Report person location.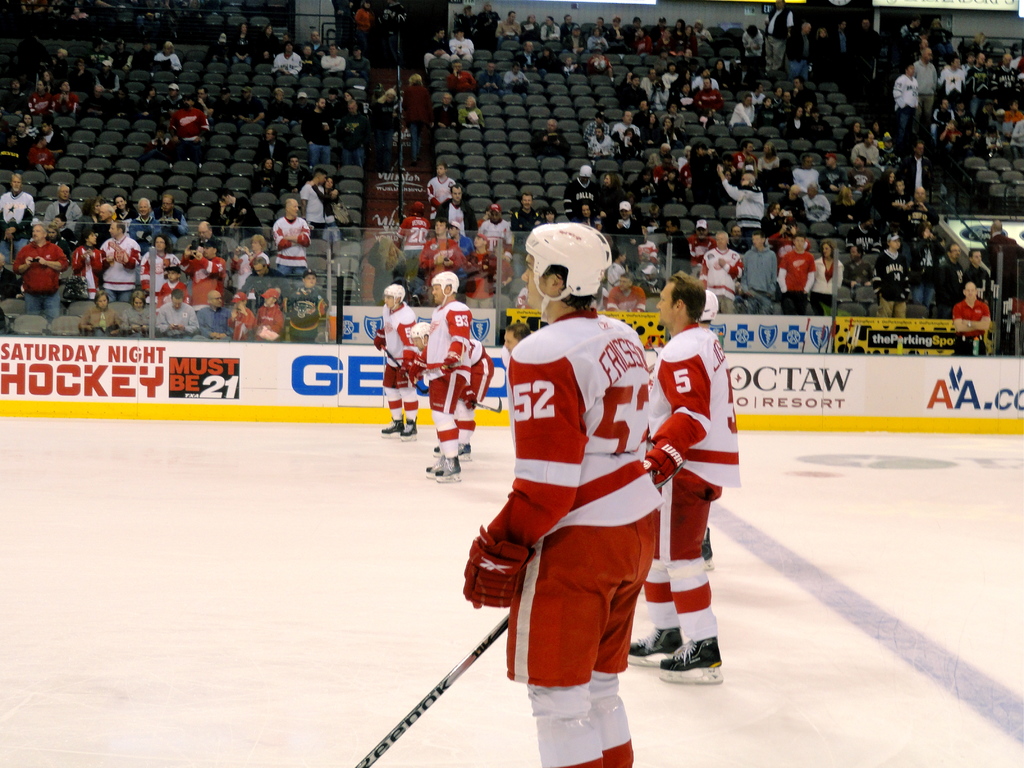
Report: left=540, top=204, right=561, bottom=225.
